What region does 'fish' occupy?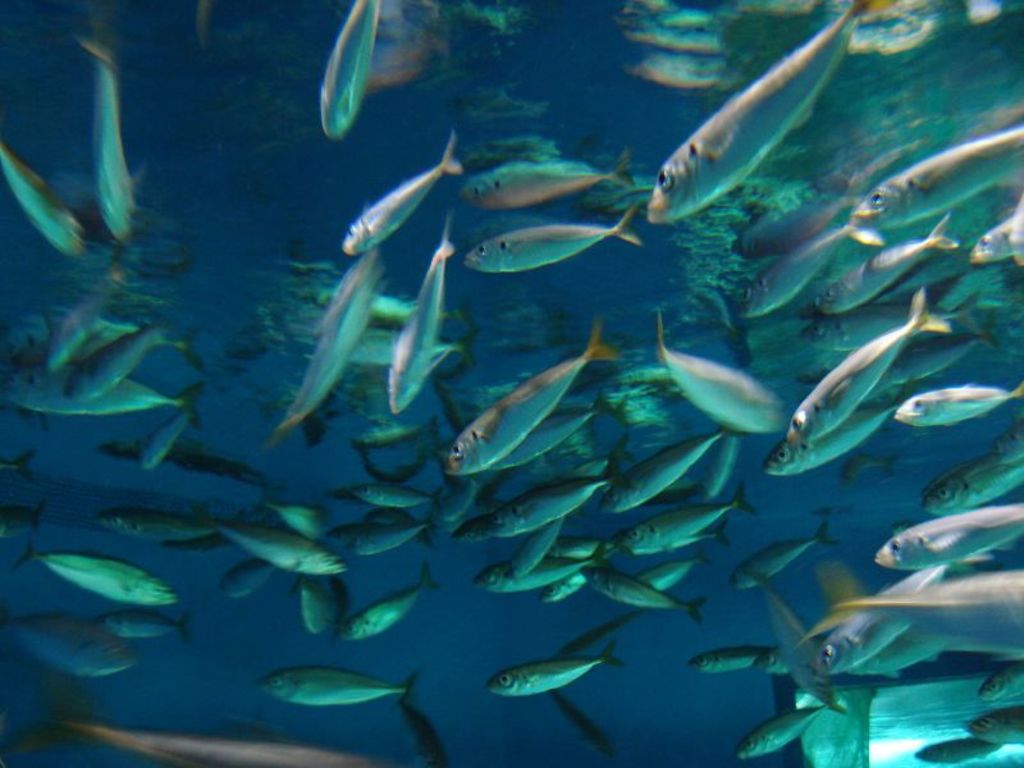
x1=589, y1=570, x2=709, y2=612.
